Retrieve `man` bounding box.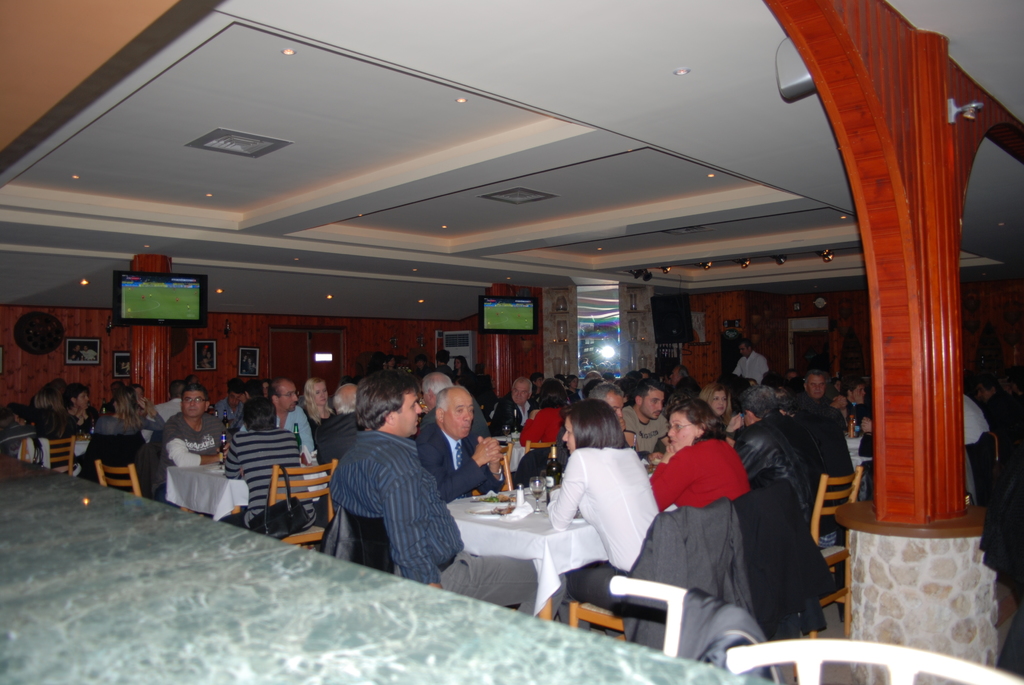
Bounding box: pyautogui.locateOnScreen(621, 377, 670, 461).
